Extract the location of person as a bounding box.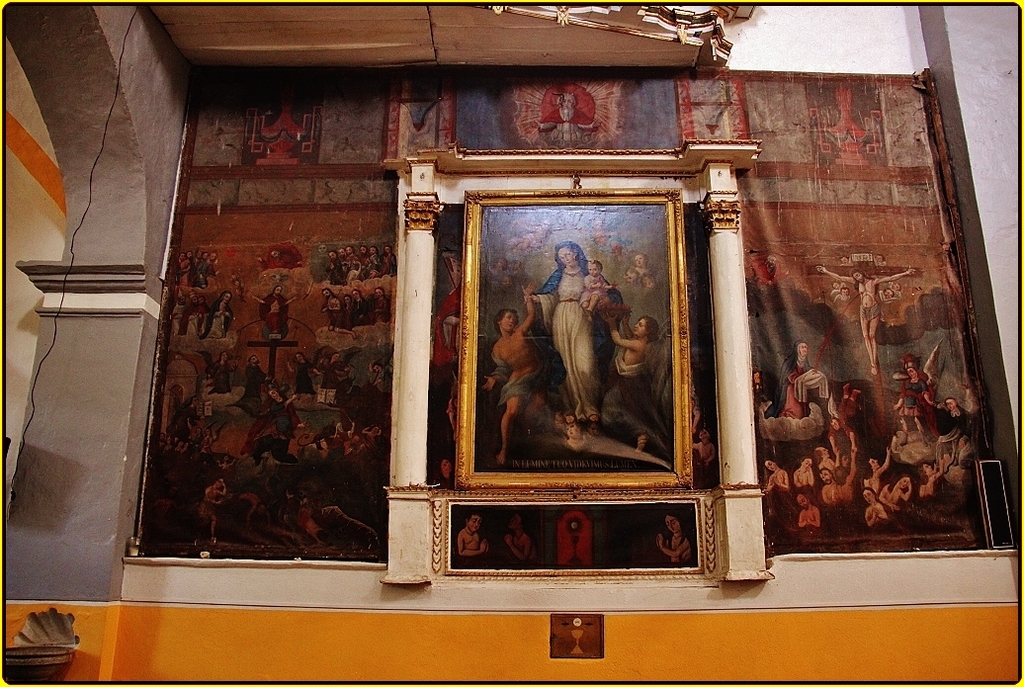
crop(915, 449, 943, 495).
